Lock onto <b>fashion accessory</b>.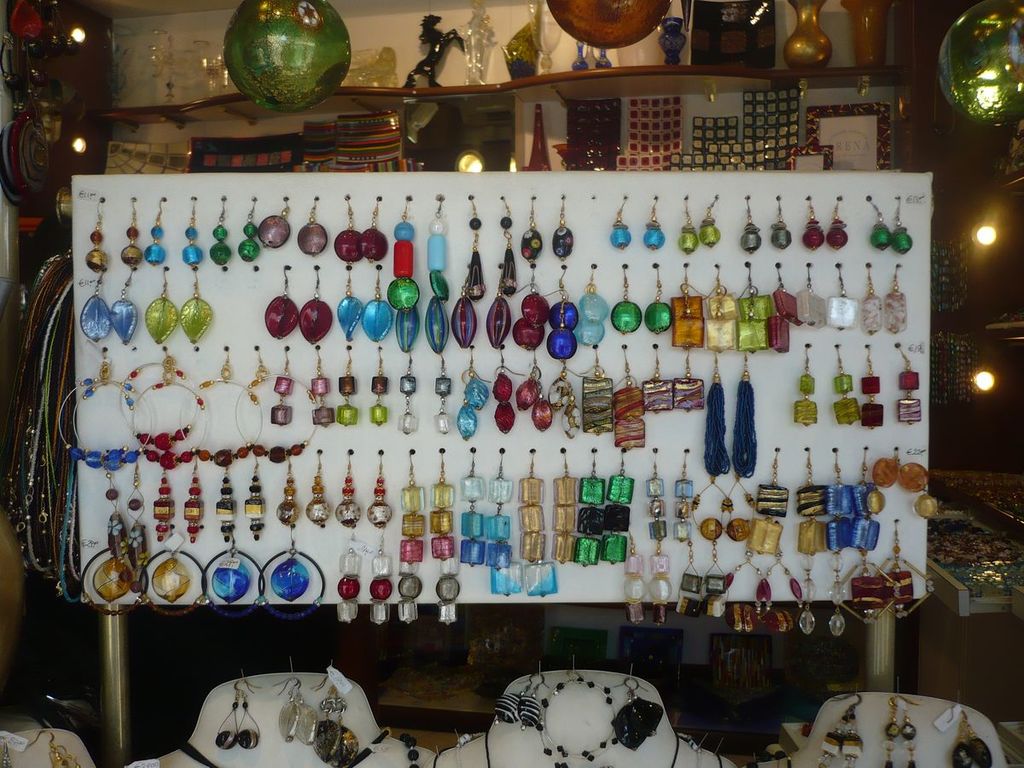
Locked: bbox=(520, 452, 553, 596).
